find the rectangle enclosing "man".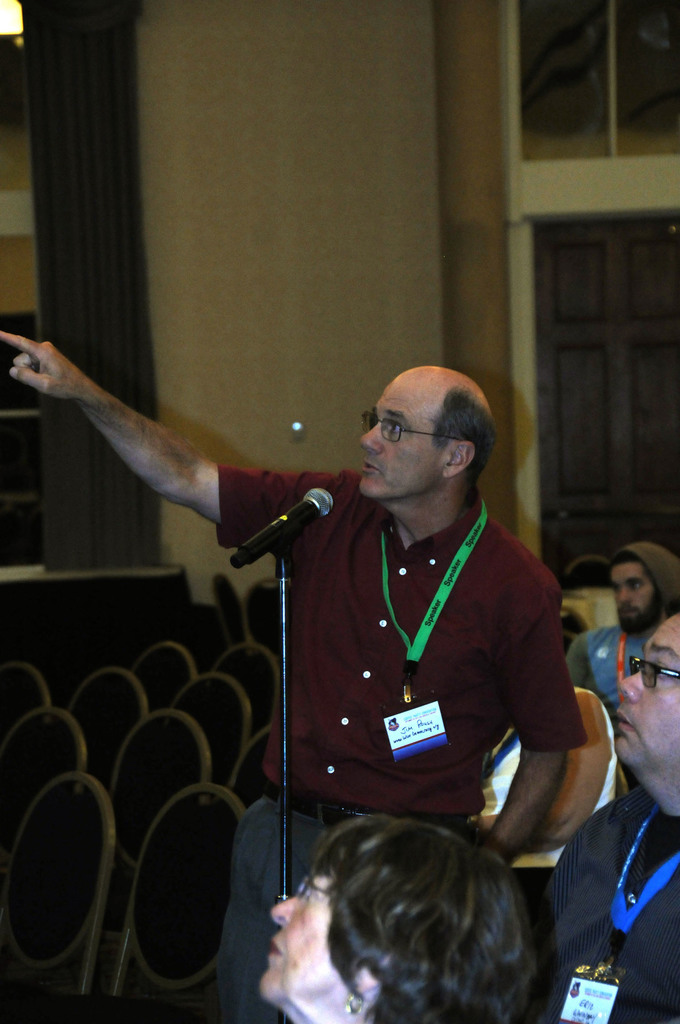
bbox=(519, 612, 679, 1023).
